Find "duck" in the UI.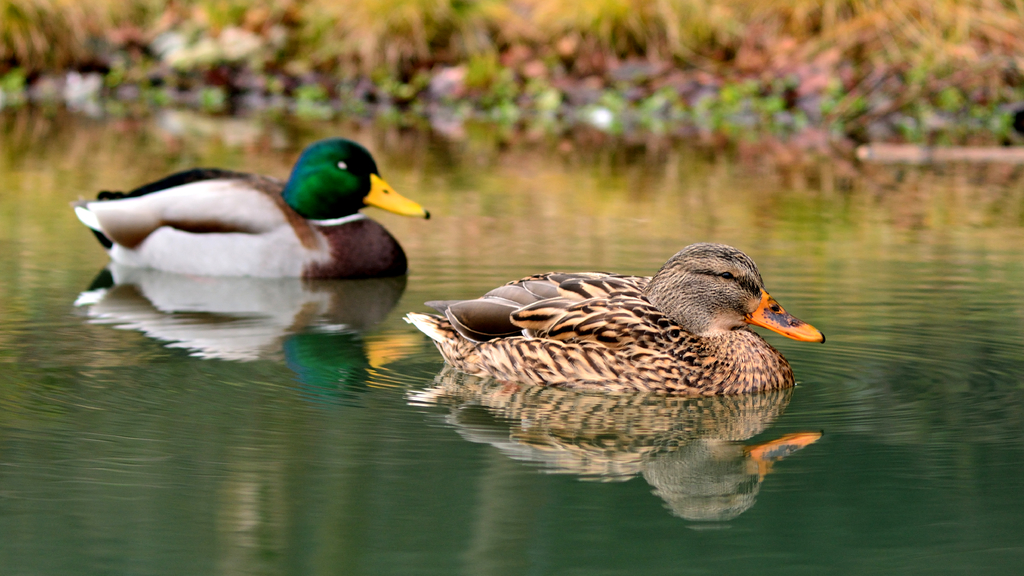
UI element at [left=403, top=240, right=829, bottom=399].
